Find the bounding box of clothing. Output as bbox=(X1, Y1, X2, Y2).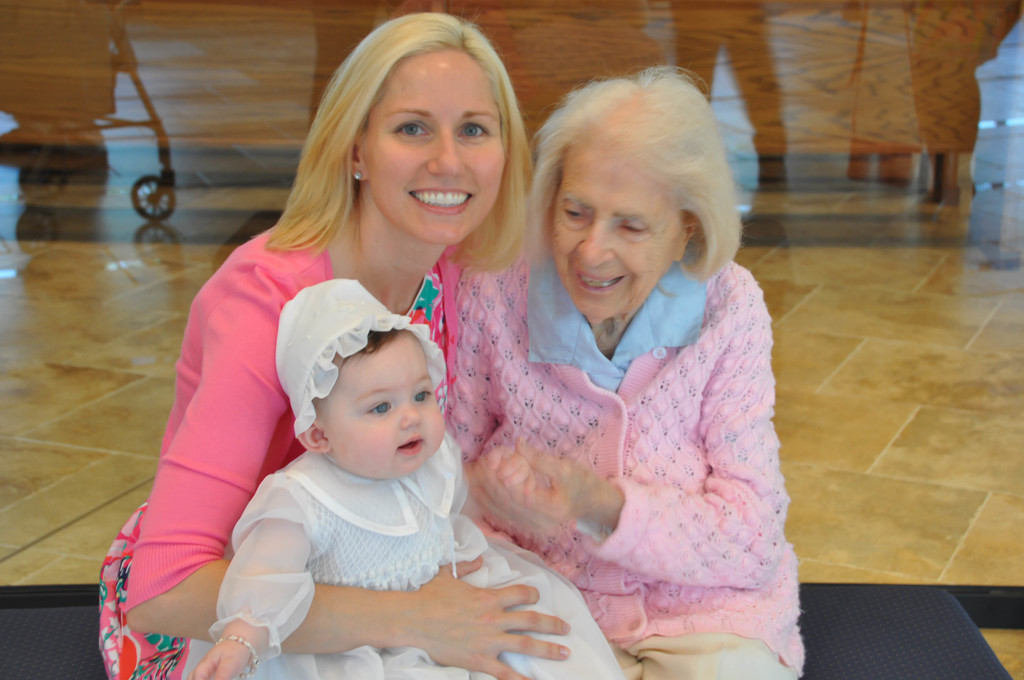
bbox=(196, 430, 629, 679).
